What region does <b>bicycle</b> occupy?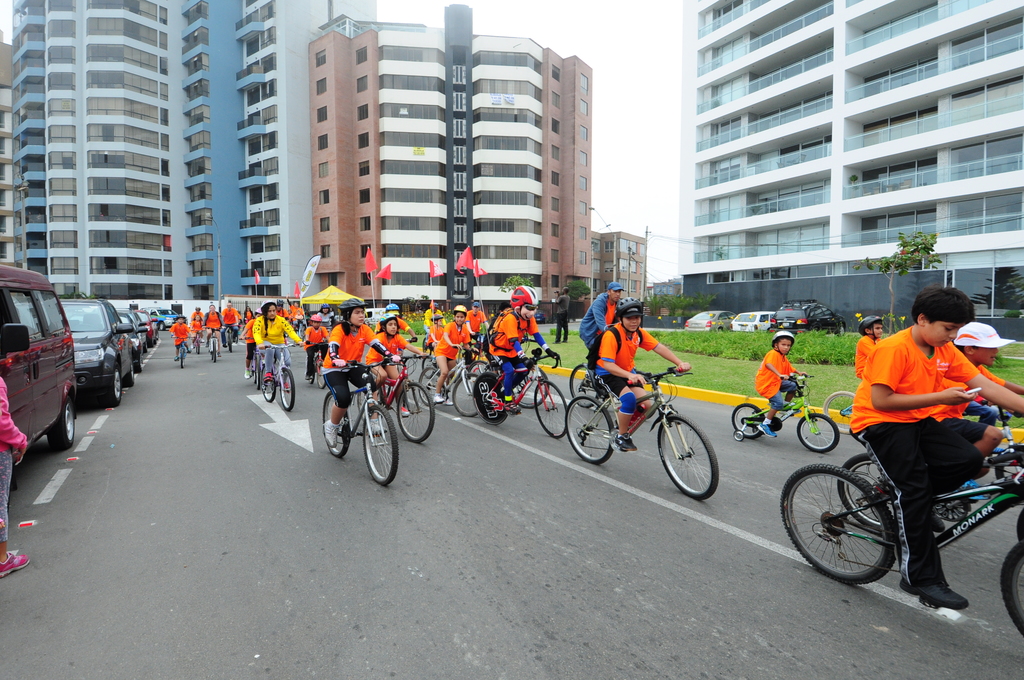
locate(401, 348, 442, 405).
